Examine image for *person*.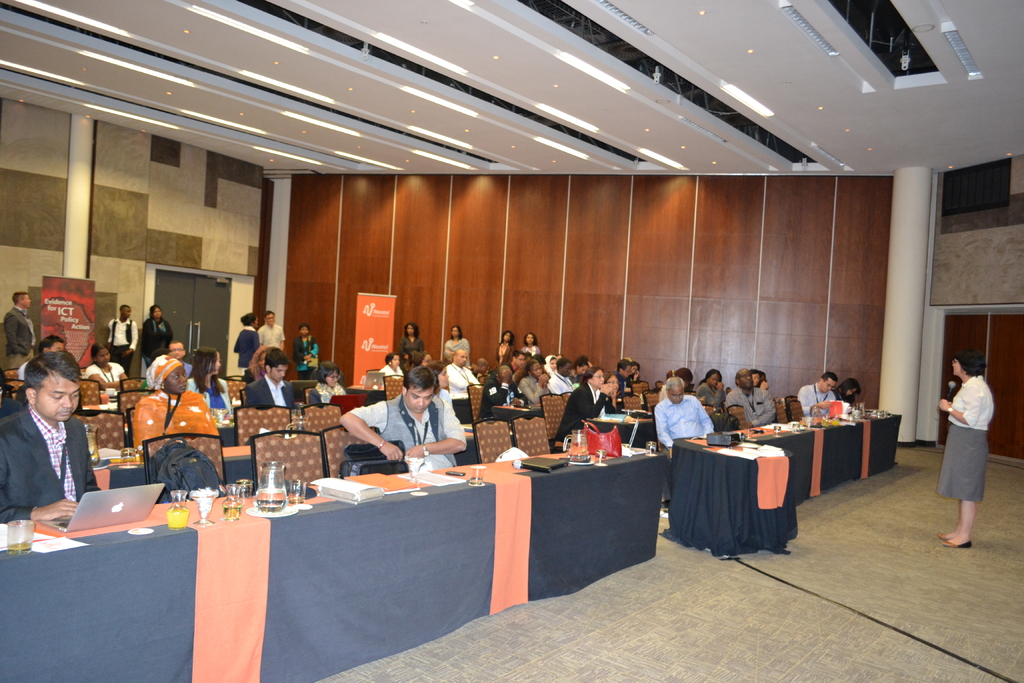
Examination result: select_region(231, 313, 264, 369).
